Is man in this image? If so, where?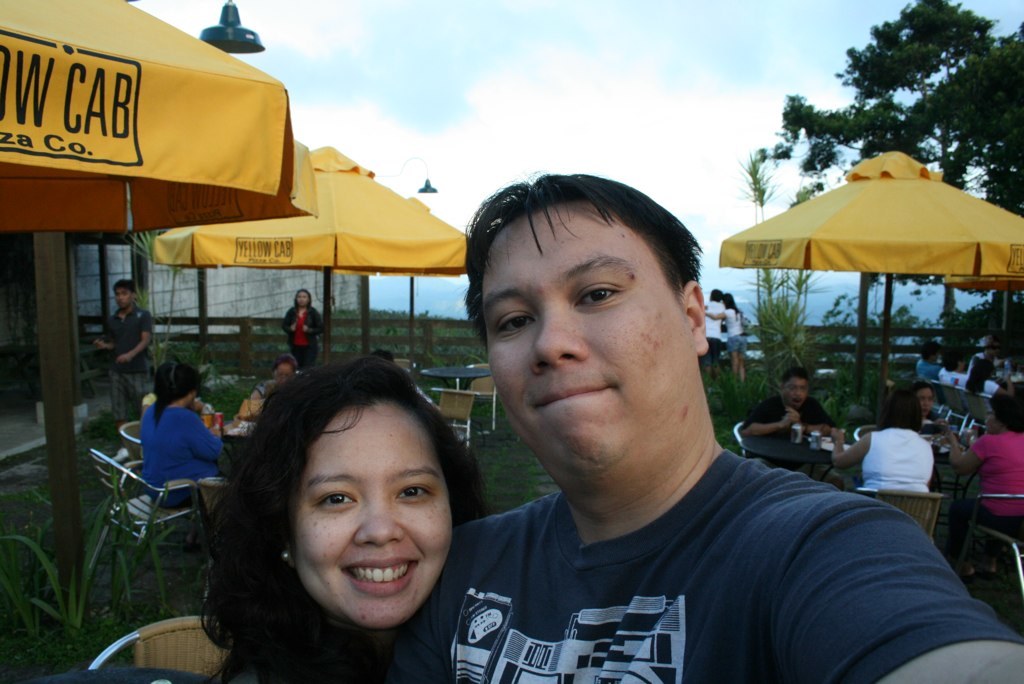
Yes, at rect(407, 184, 956, 683).
